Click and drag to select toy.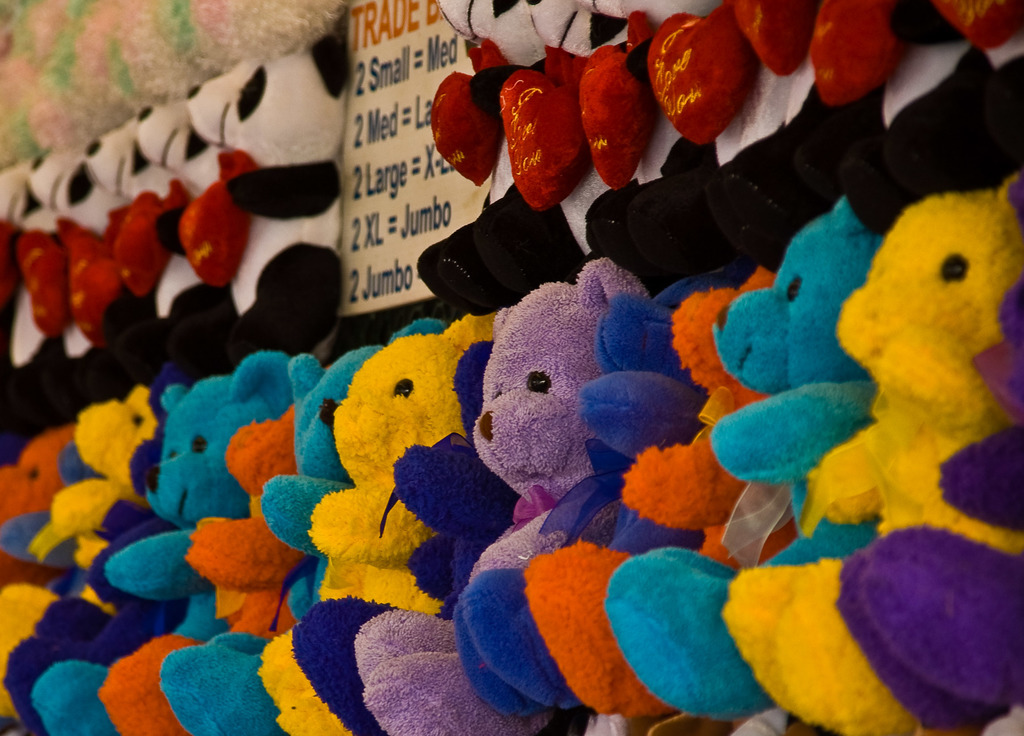
Selection: [left=352, top=263, right=654, bottom=735].
